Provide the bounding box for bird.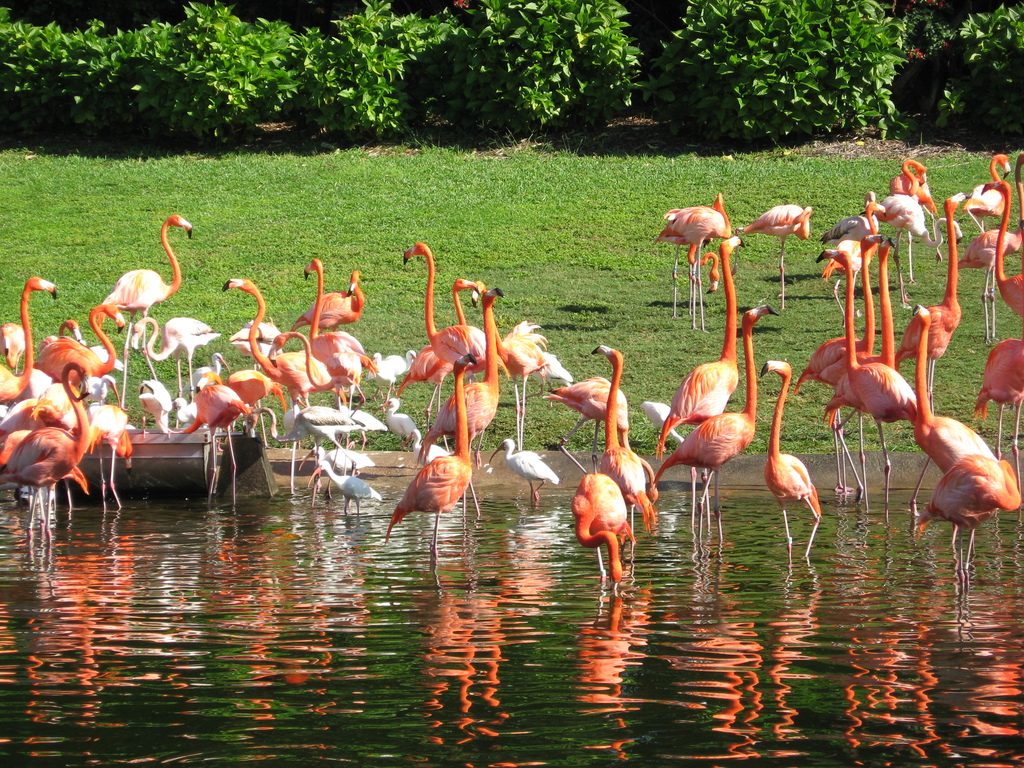
box=[652, 300, 781, 517].
